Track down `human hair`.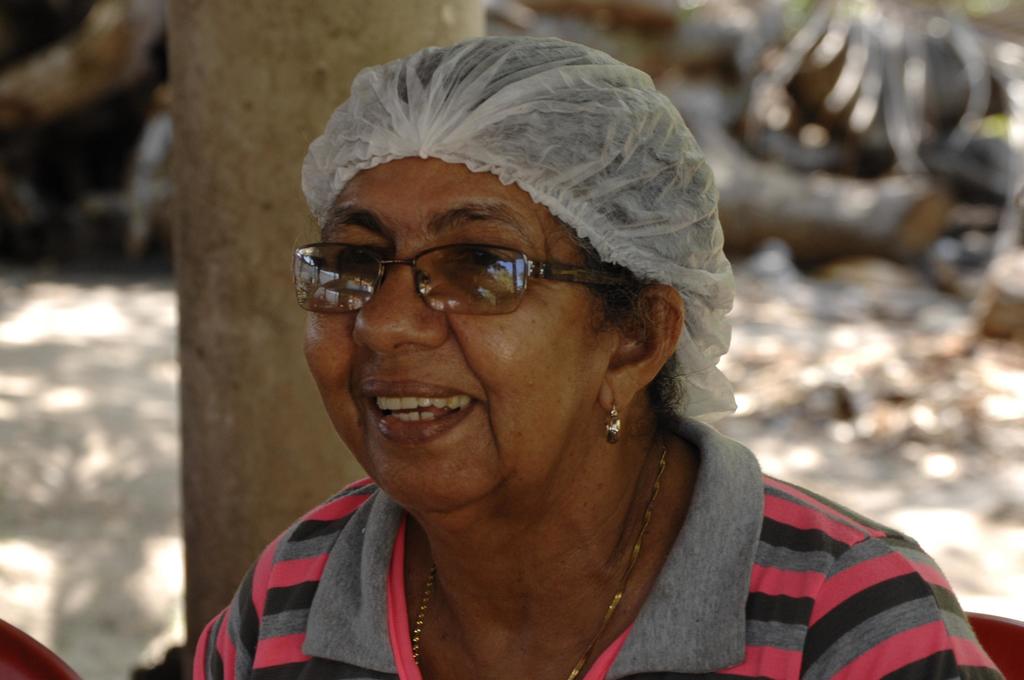
Tracked to [left=310, top=31, right=714, bottom=441].
